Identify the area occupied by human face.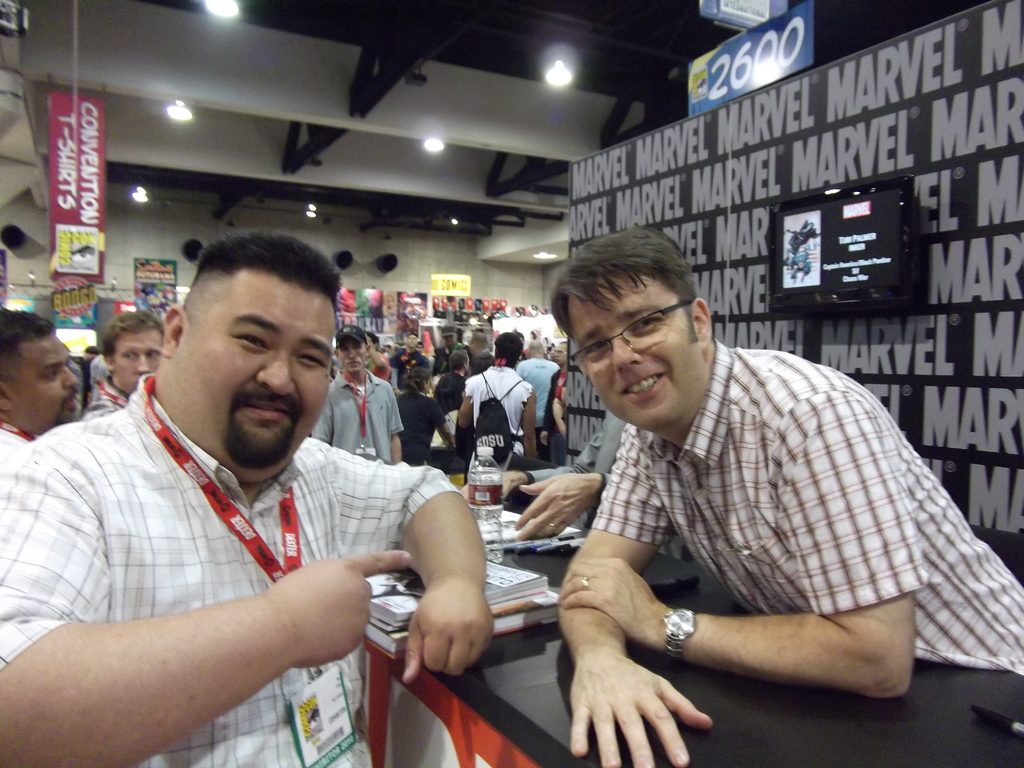
Area: (337,328,366,372).
